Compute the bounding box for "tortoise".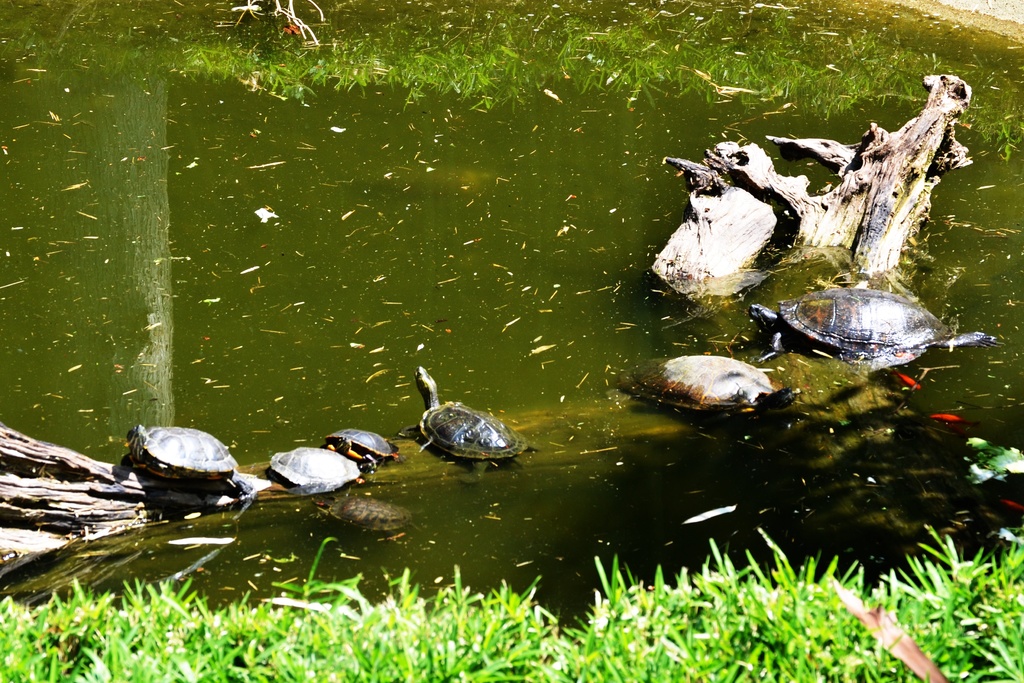
locate(321, 425, 397, 473).
